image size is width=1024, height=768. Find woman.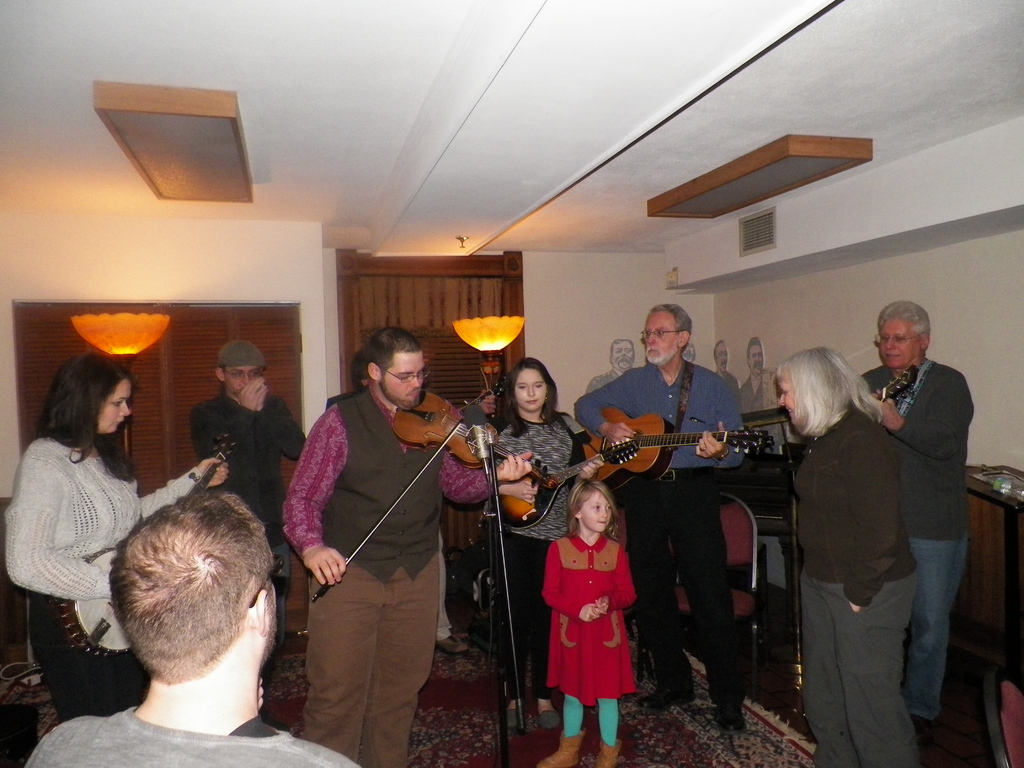
locate(481, 357, 588, 735).
